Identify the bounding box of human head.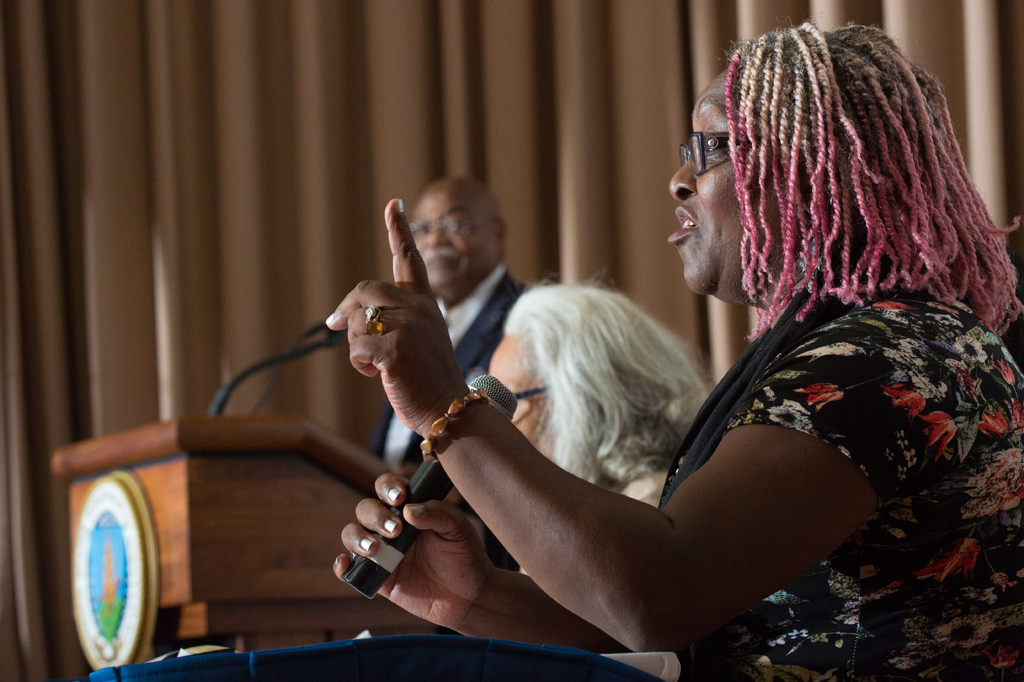
crop(636, 16, 977, 329).
